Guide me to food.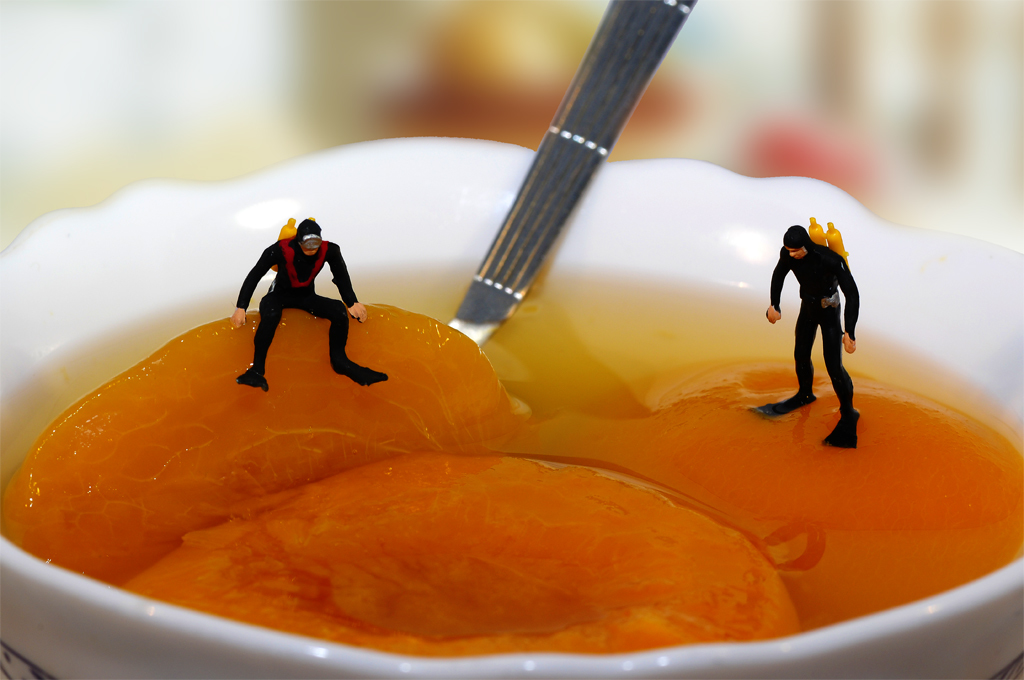
Guidance: (left=602, top=359, right=1023, bottom=616).
